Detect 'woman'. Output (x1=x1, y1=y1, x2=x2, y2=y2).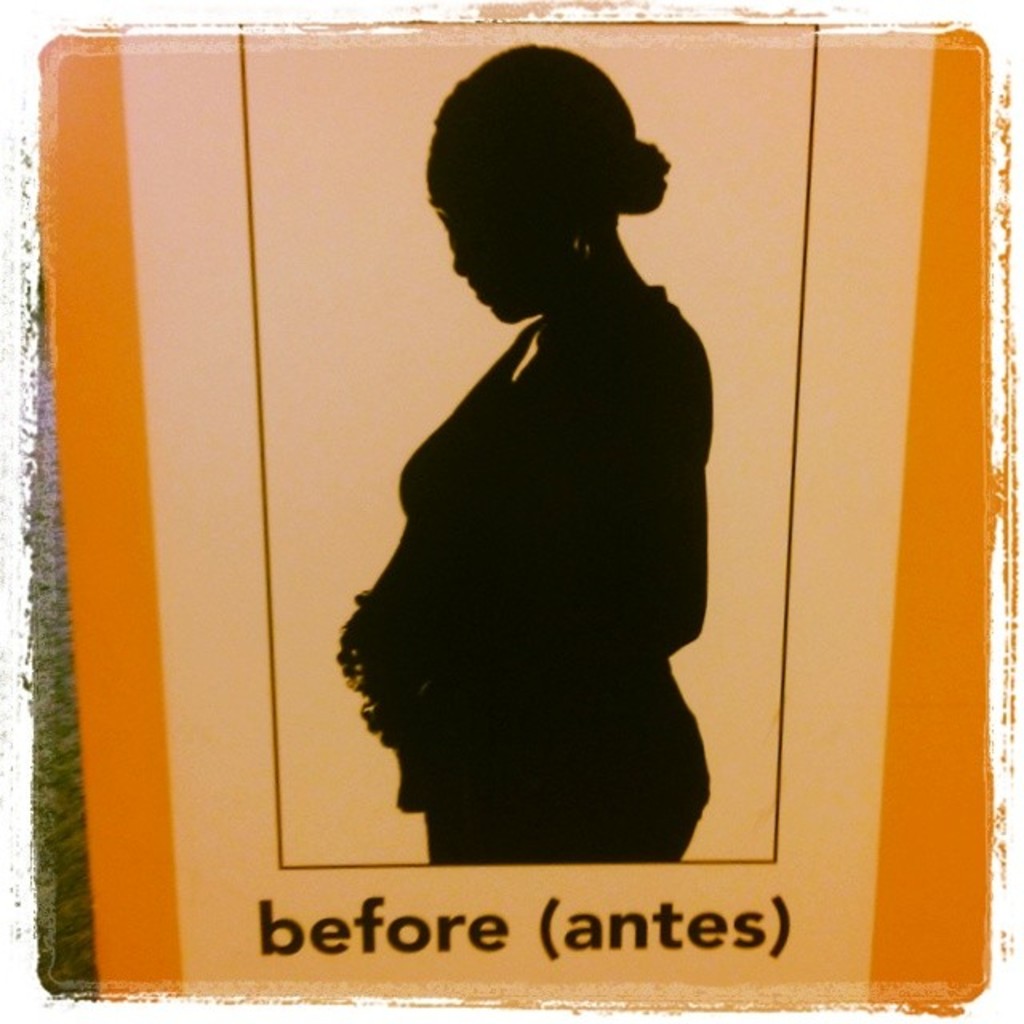
(x1=322, y1=43, x2=762, y2=843).
